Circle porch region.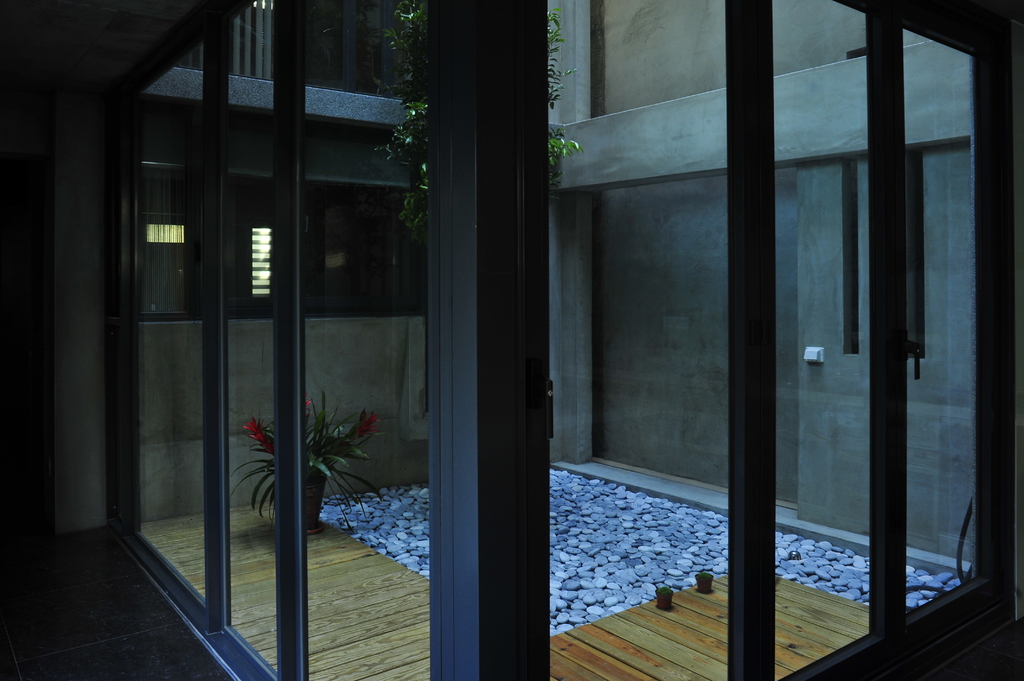
Region: [0,1,1020,677].
